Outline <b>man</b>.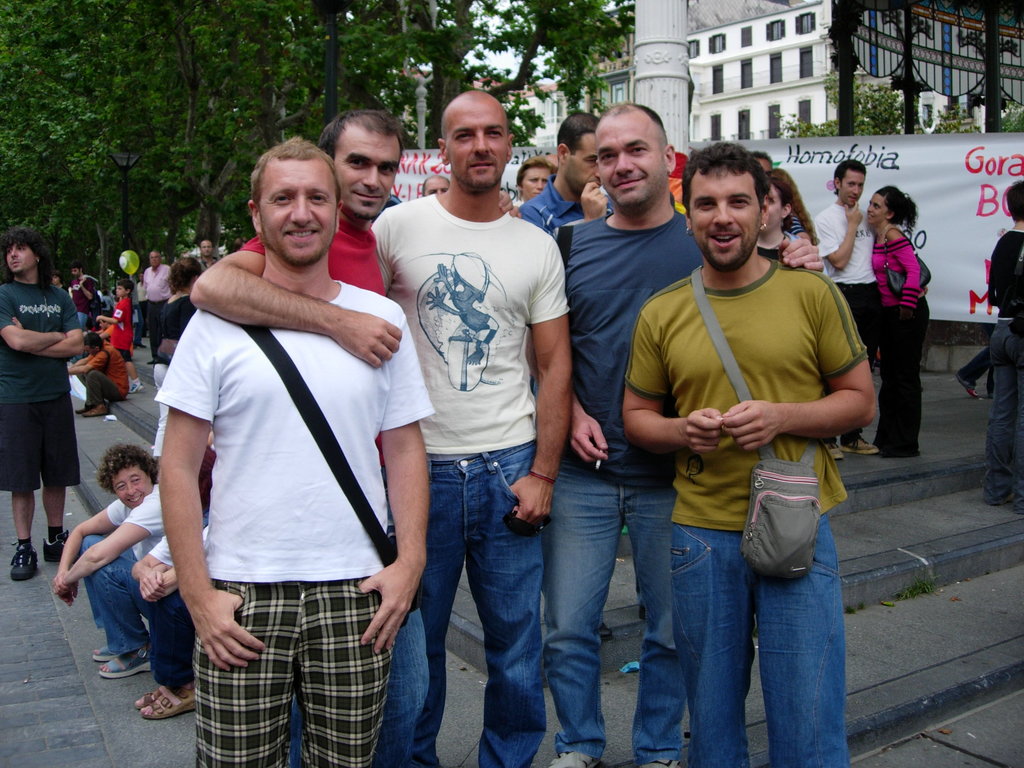
Outline: [x1=0, y1=228, x2=86, y2=585].
